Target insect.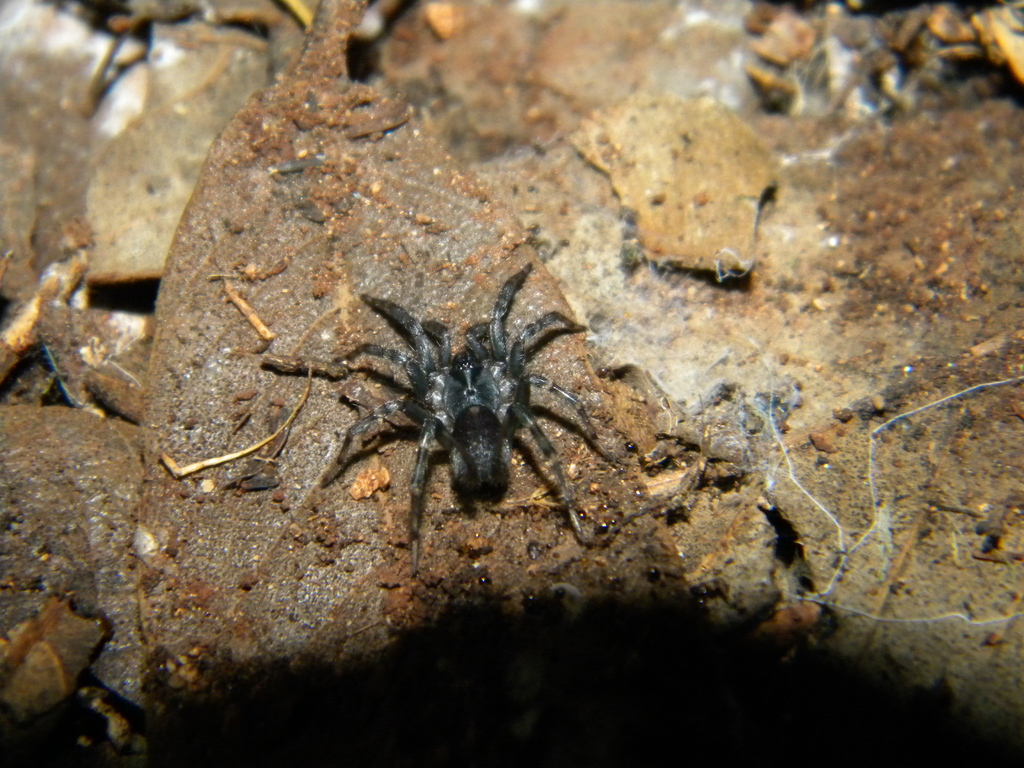
Target region: box=[324, 266, 614, 575].
